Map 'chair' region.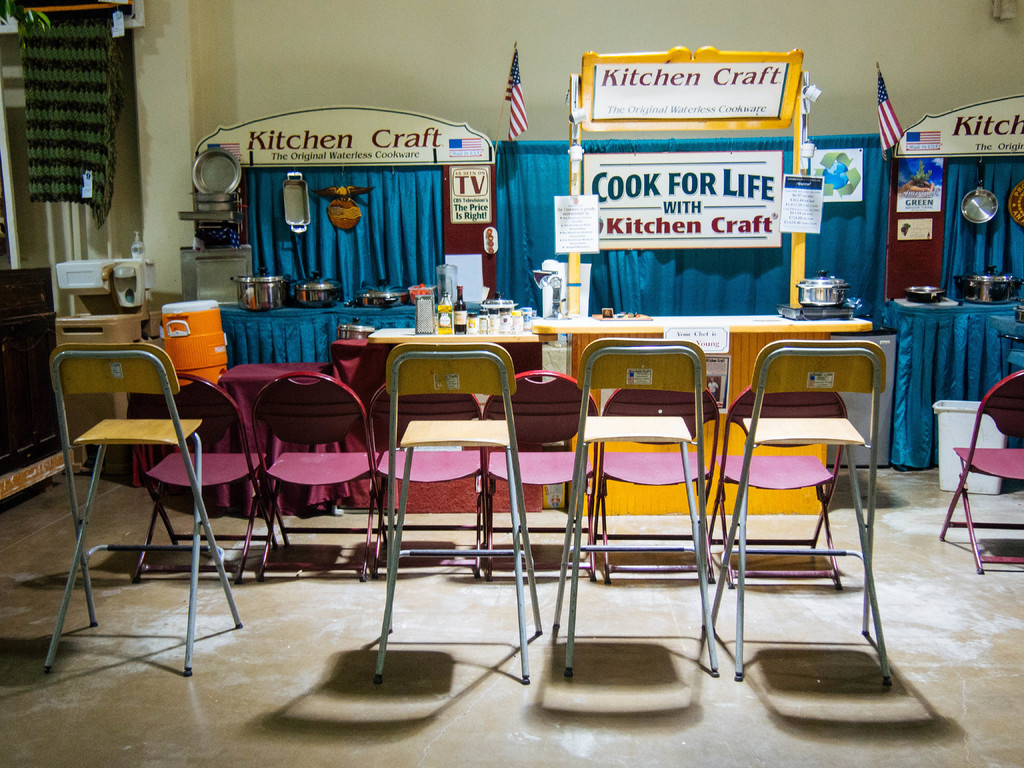
Mapped to [380, 387, 487, 585].
